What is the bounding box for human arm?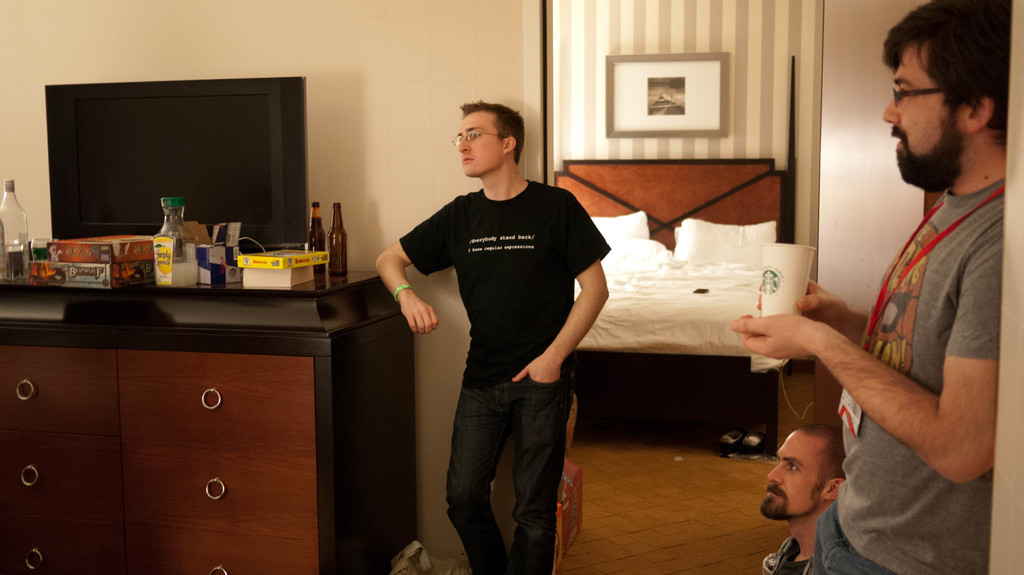
x1=731 y1=241 x2=1002 y2=484.
